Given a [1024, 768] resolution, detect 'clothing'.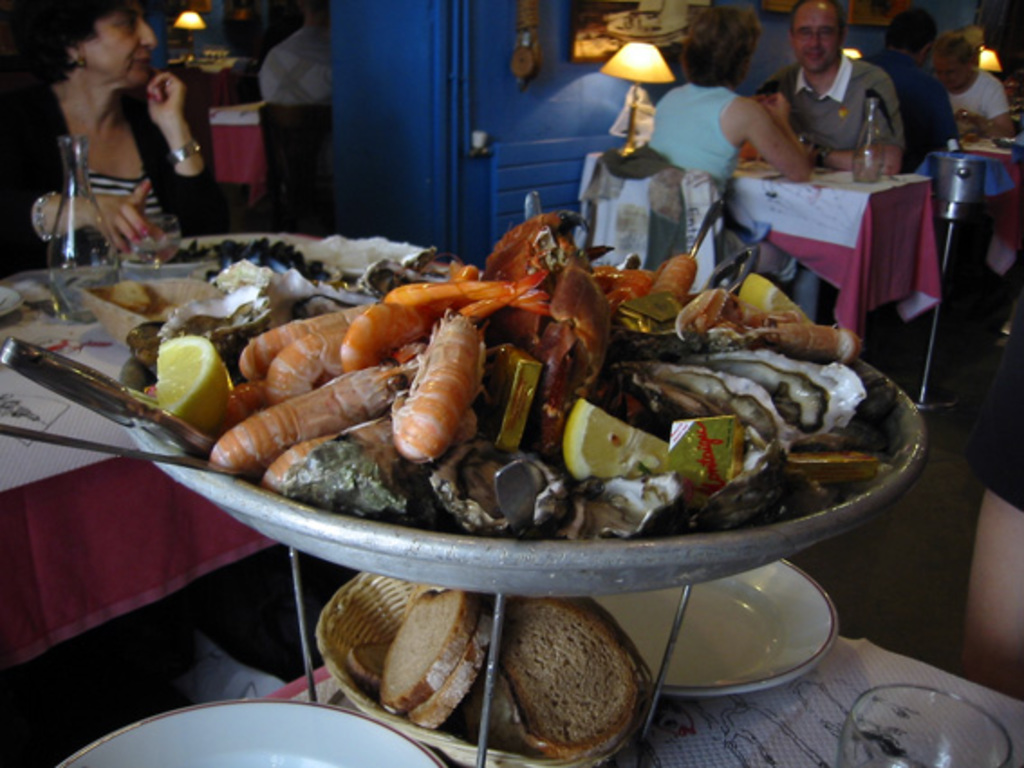
left=878, top=63, right=957, bottom=152.
